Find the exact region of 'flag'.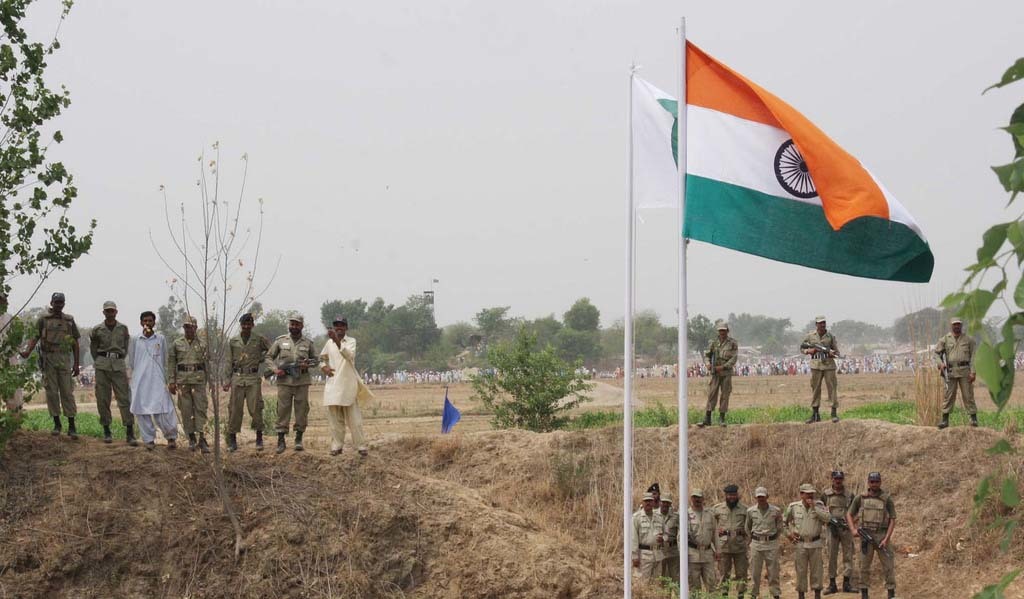
Exact region: x1=656 y1=46 x2=915 y2=284.
